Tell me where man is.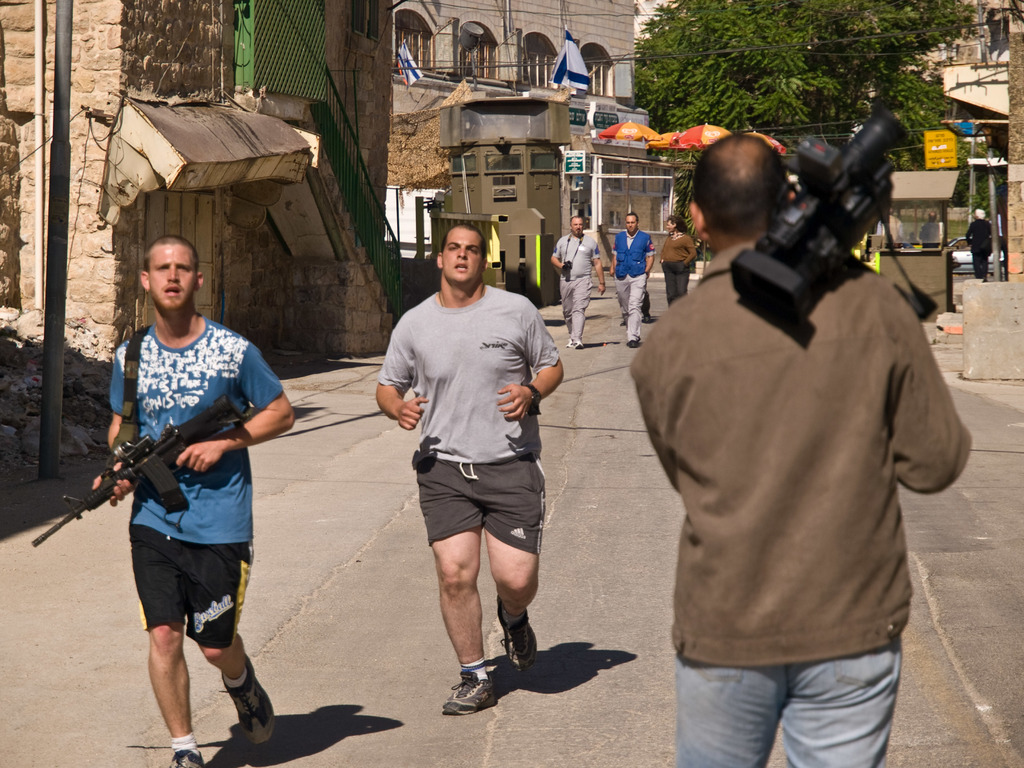
man is at <box>90,232,294,767</box>.
